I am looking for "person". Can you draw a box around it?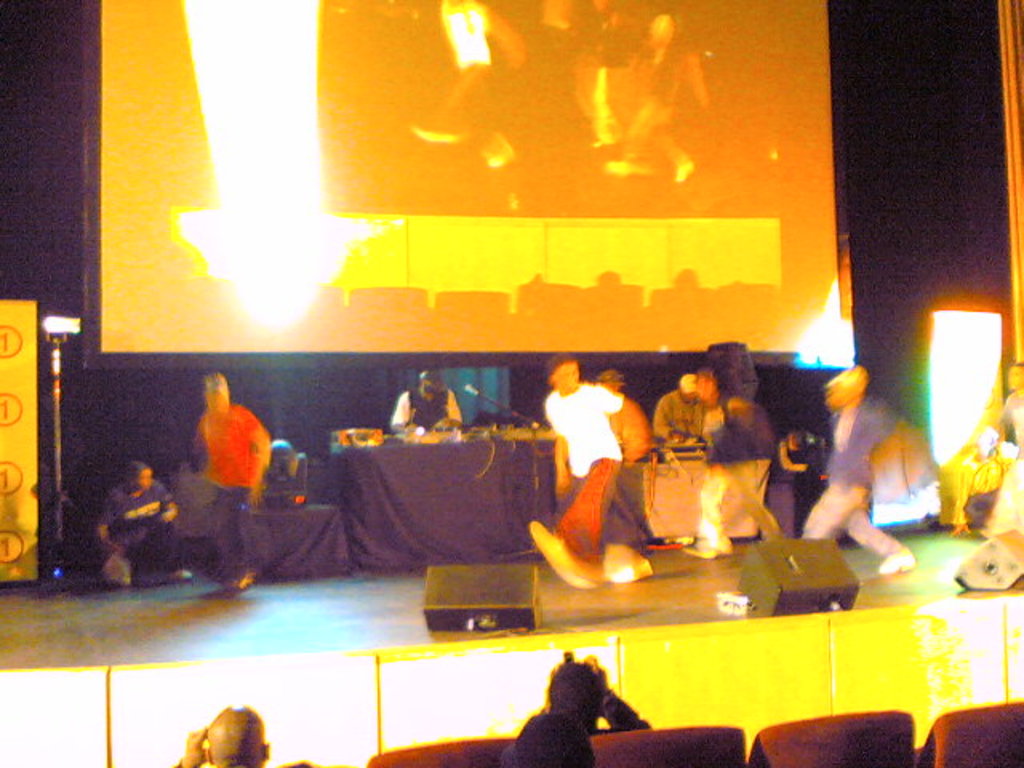
Sure, the bounding box is locate(390, 366, 464, 430).
